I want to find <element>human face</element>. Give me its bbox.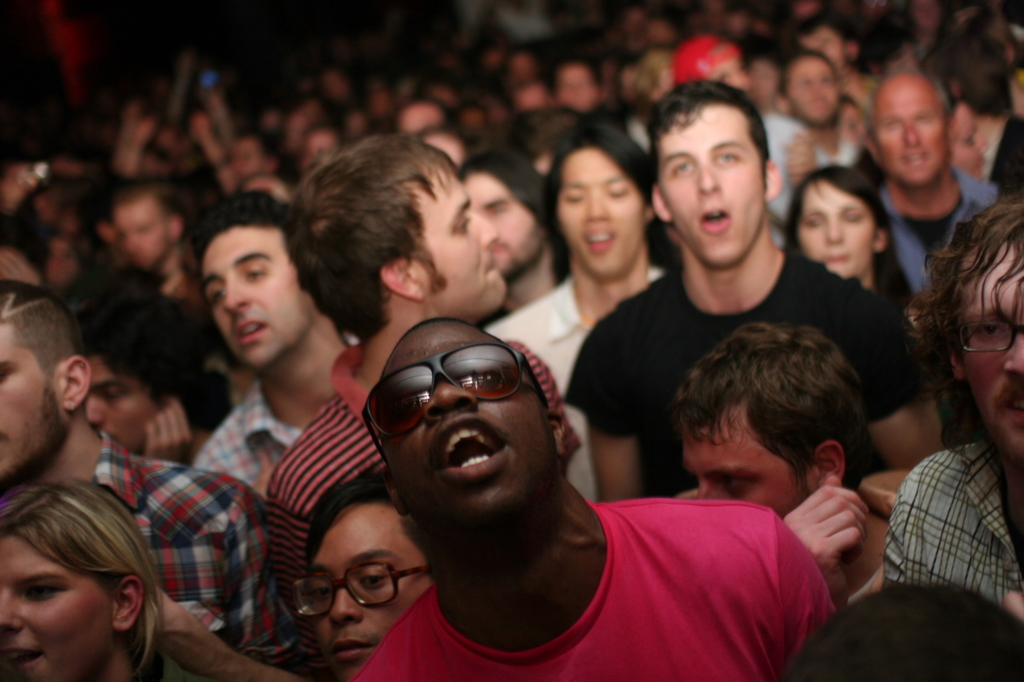
465:164:544:274.
